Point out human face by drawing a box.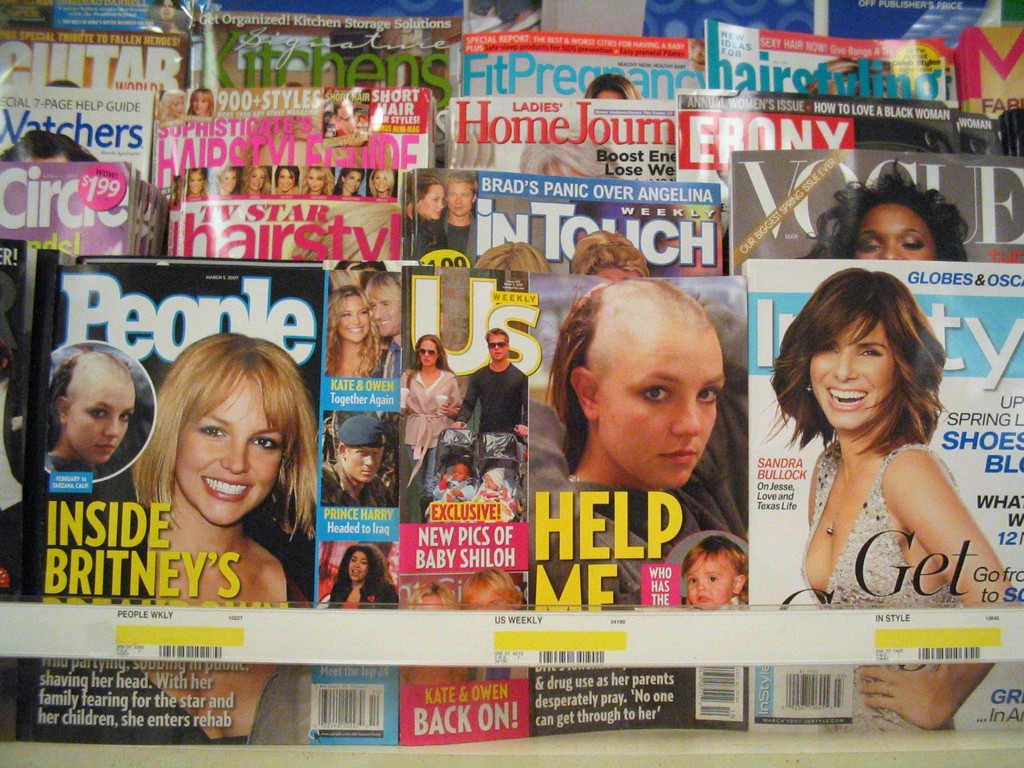
crop(306, 170, 327, 195).
